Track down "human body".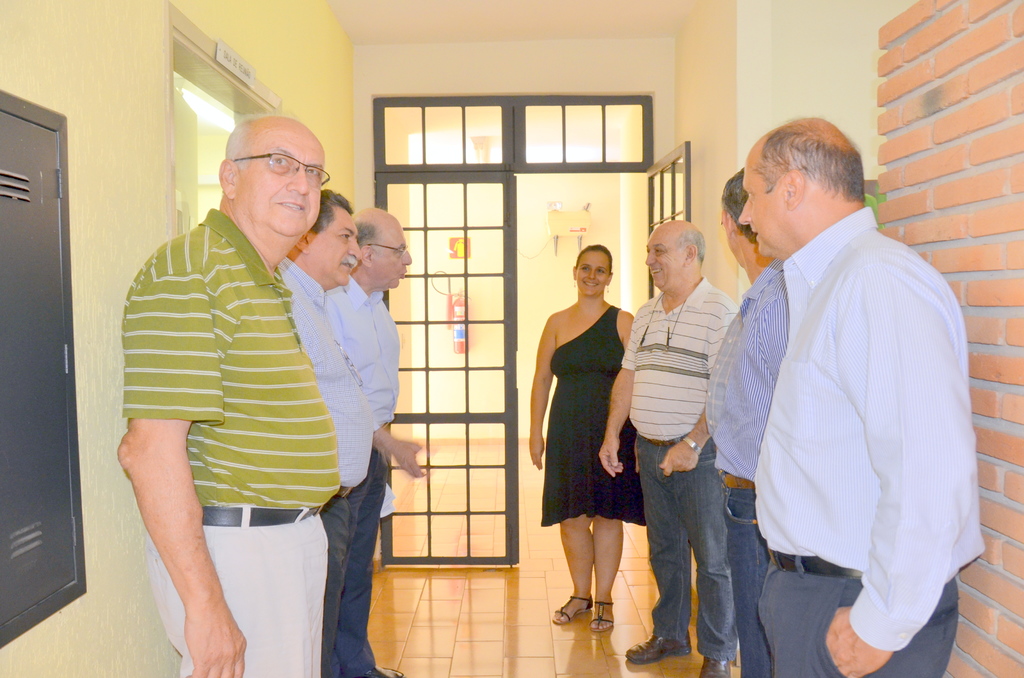
Tracked to [left=122, top=212, right=328, bottom=677].
